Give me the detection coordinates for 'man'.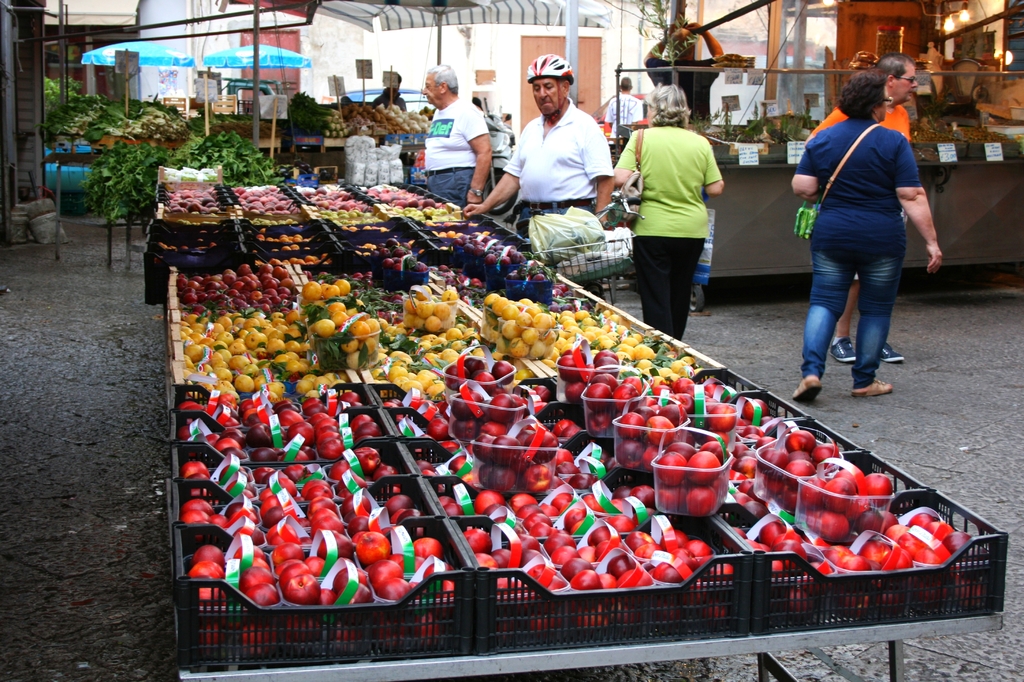
Rect(513, 45, 627, 264).
